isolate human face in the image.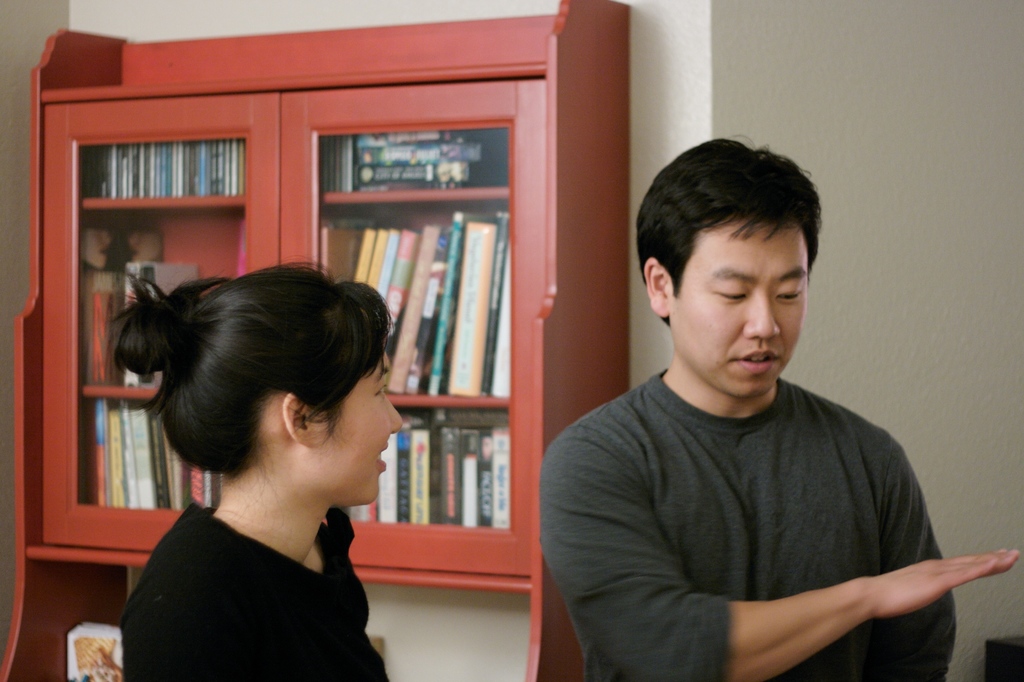
Isolated region: 319 339 401 502.
